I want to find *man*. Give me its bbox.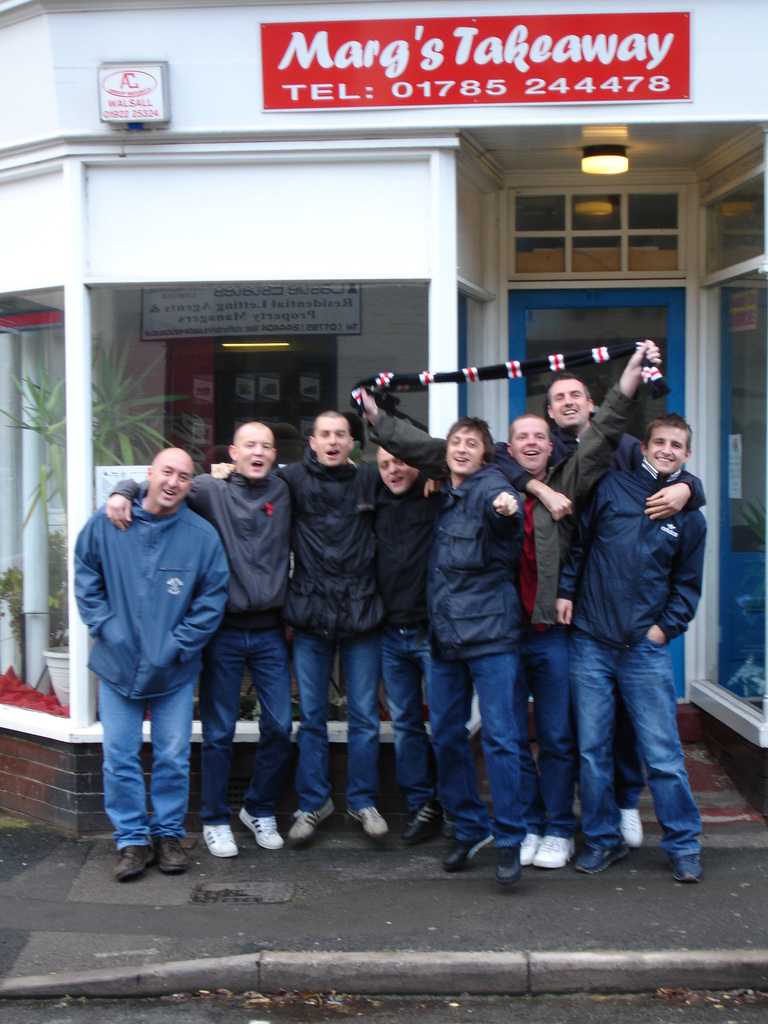
[left=373, top=443, right=436, bottom=842].
